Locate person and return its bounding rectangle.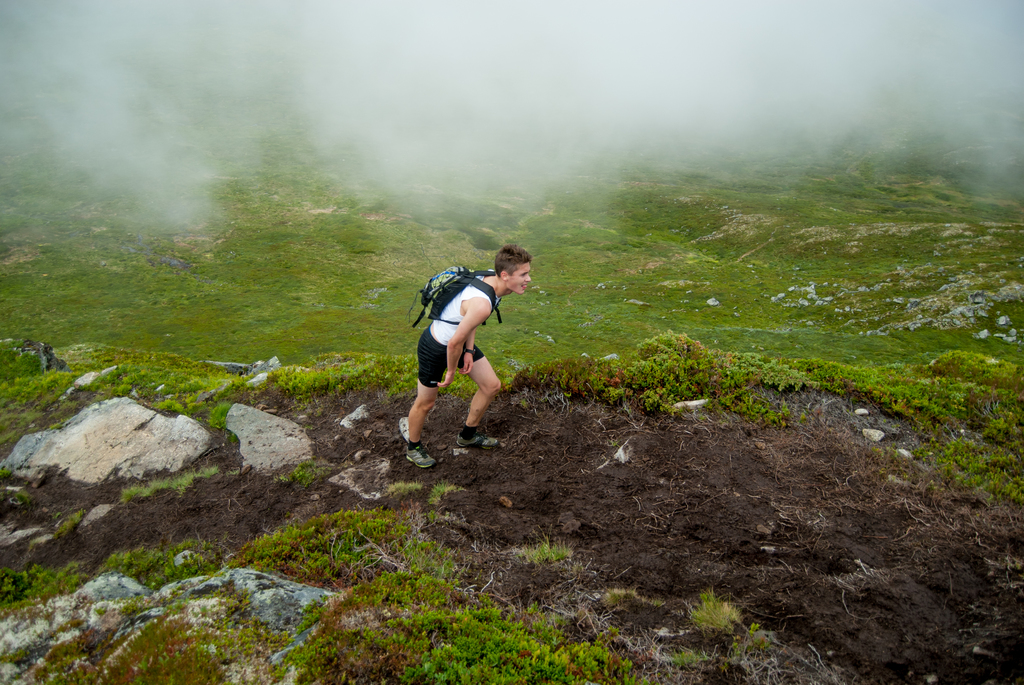
{"x1": 405, "y1": 244, "x2": 511, "y2": 457}.
